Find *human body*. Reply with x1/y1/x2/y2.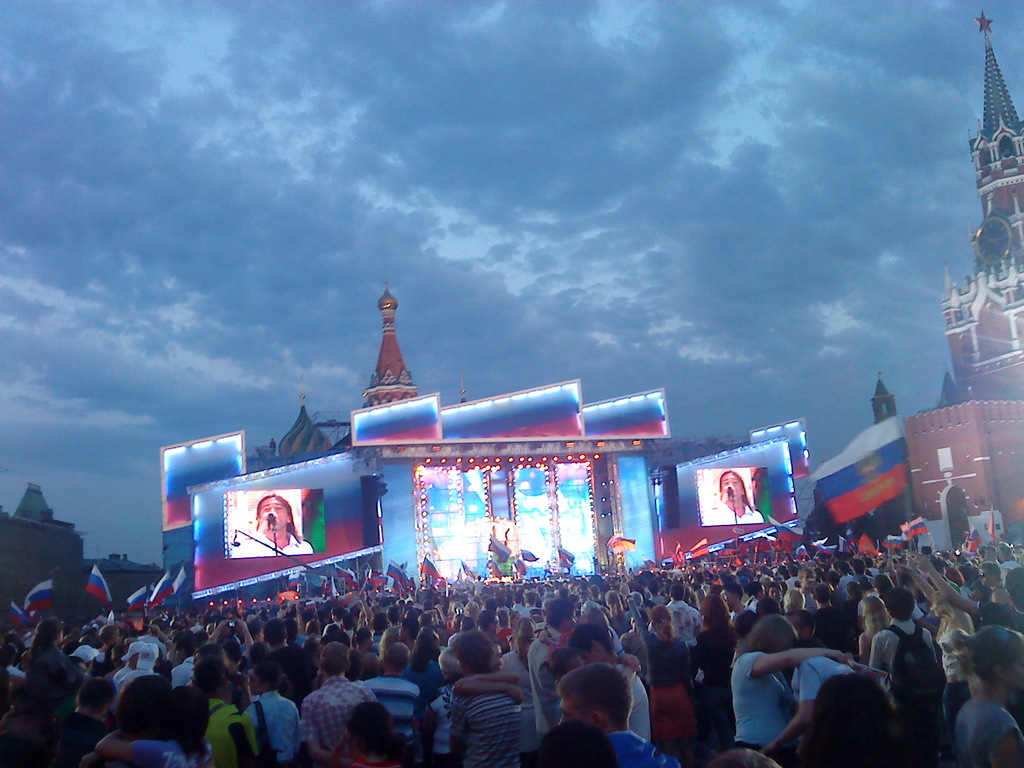
61/643/95/680.
